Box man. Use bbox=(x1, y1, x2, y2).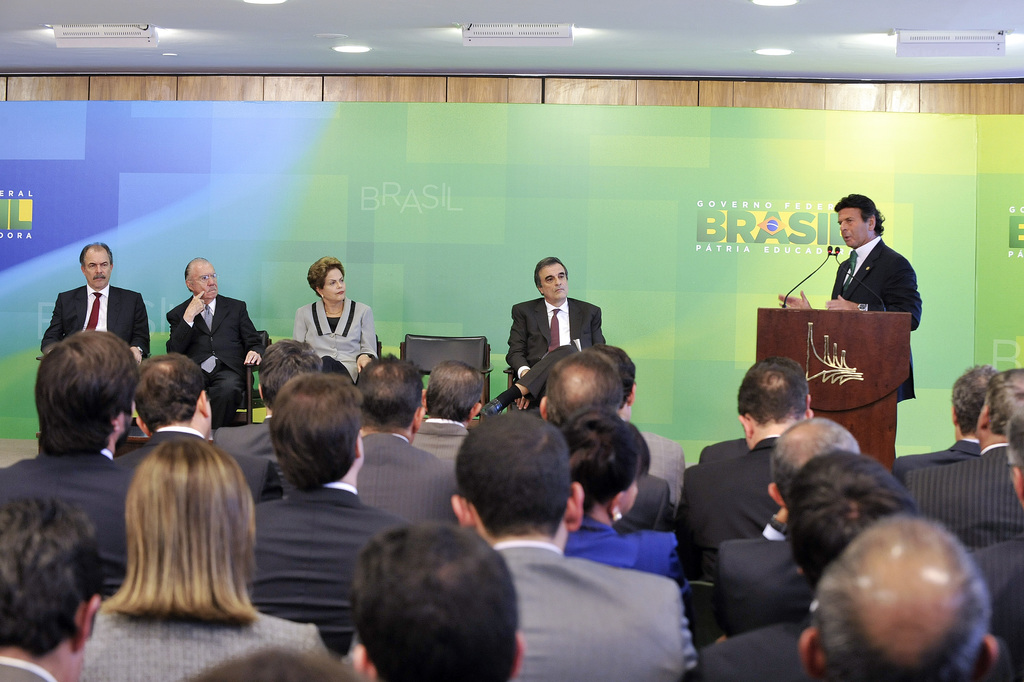
bbox=(972, 409, 1023, 681).
